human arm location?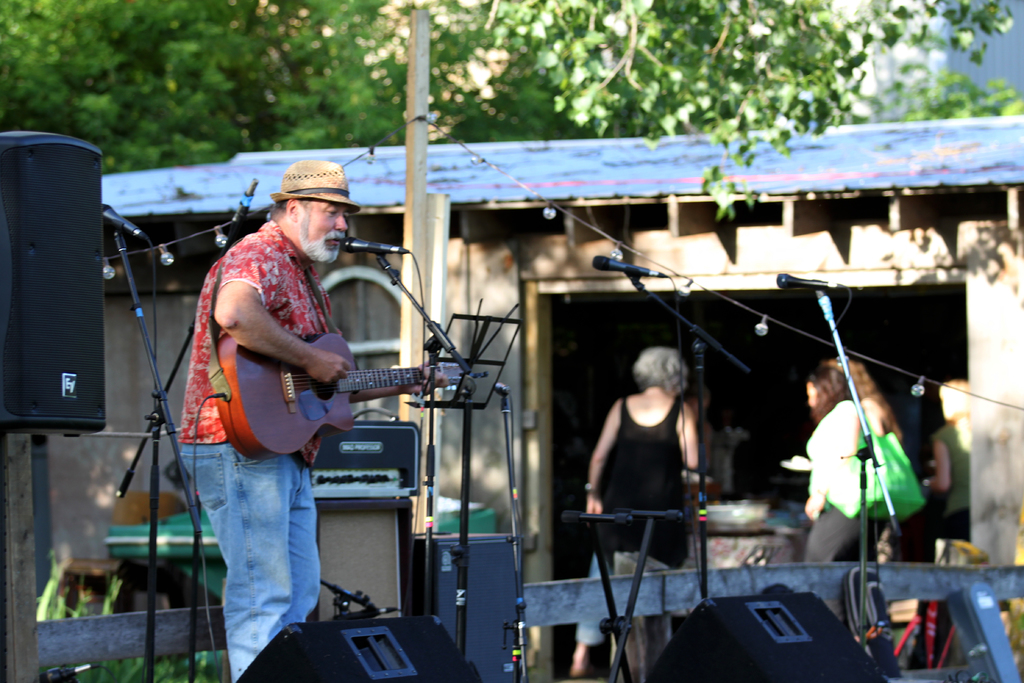
[left=213, top=240, right=353, bottom=389]
